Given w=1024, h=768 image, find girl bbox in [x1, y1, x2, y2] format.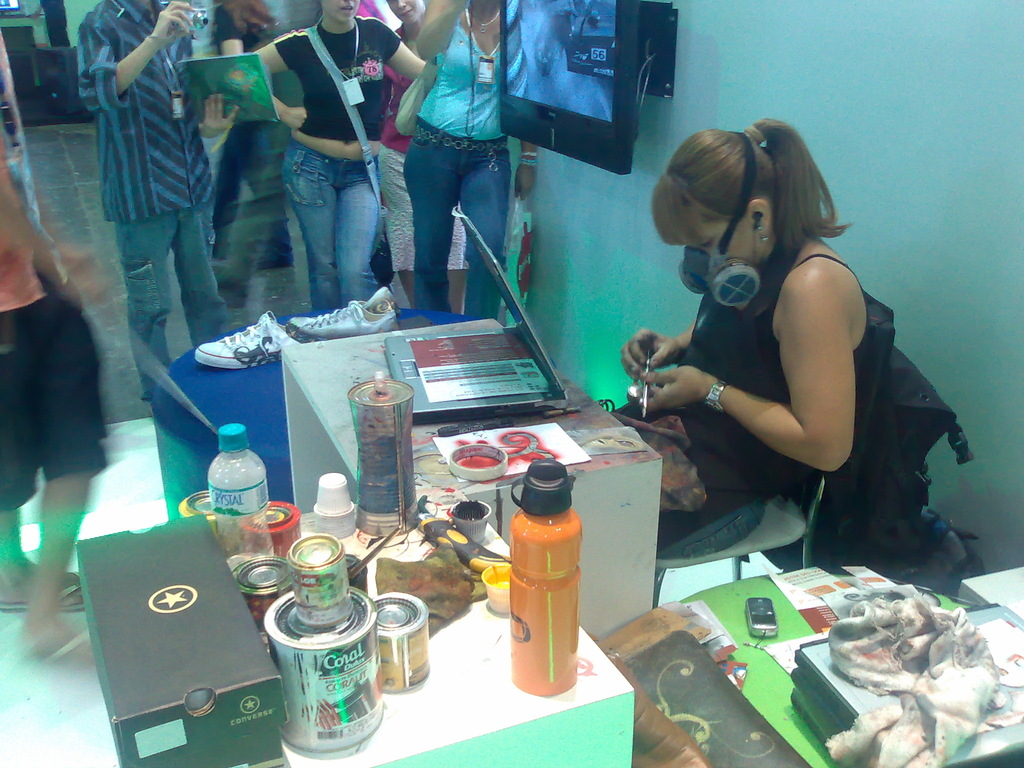
[247, 0, 431, 308].
